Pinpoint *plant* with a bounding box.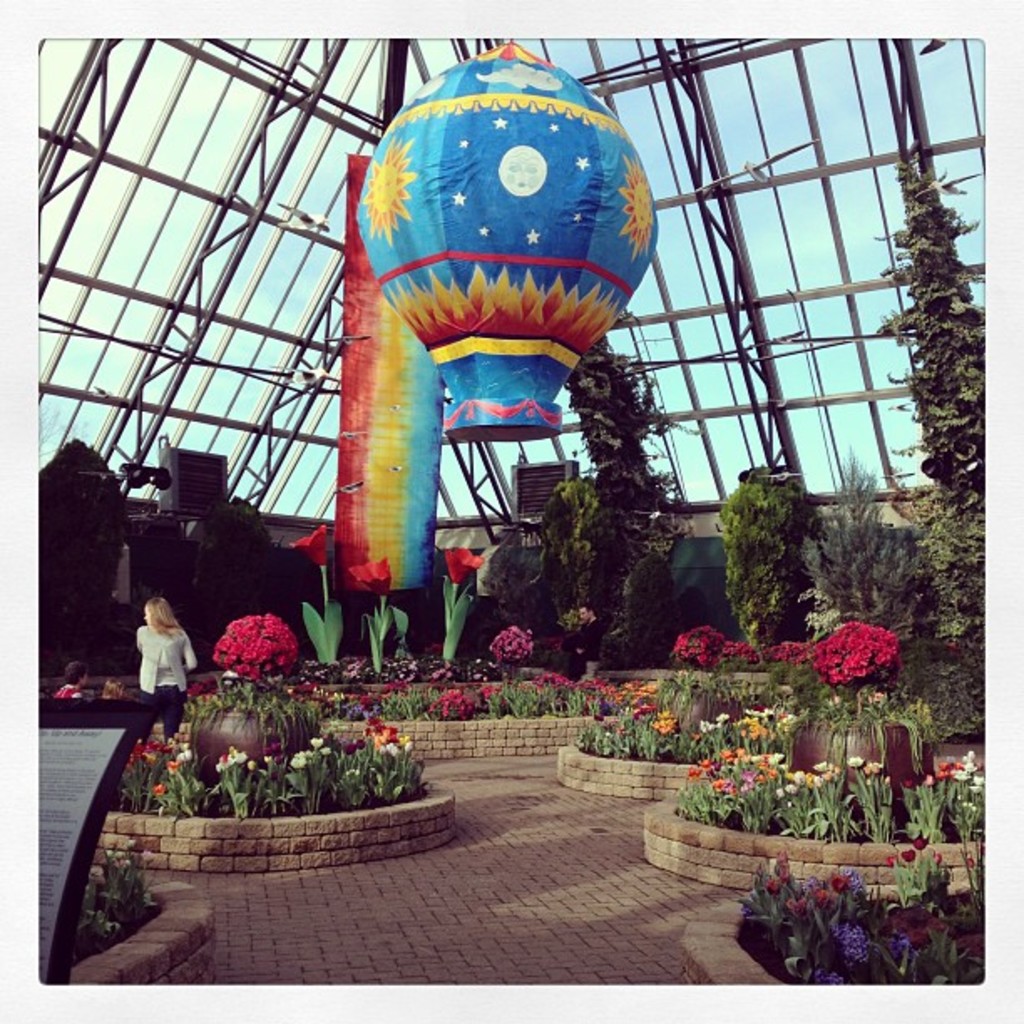
(395, 679, 430, 721).
